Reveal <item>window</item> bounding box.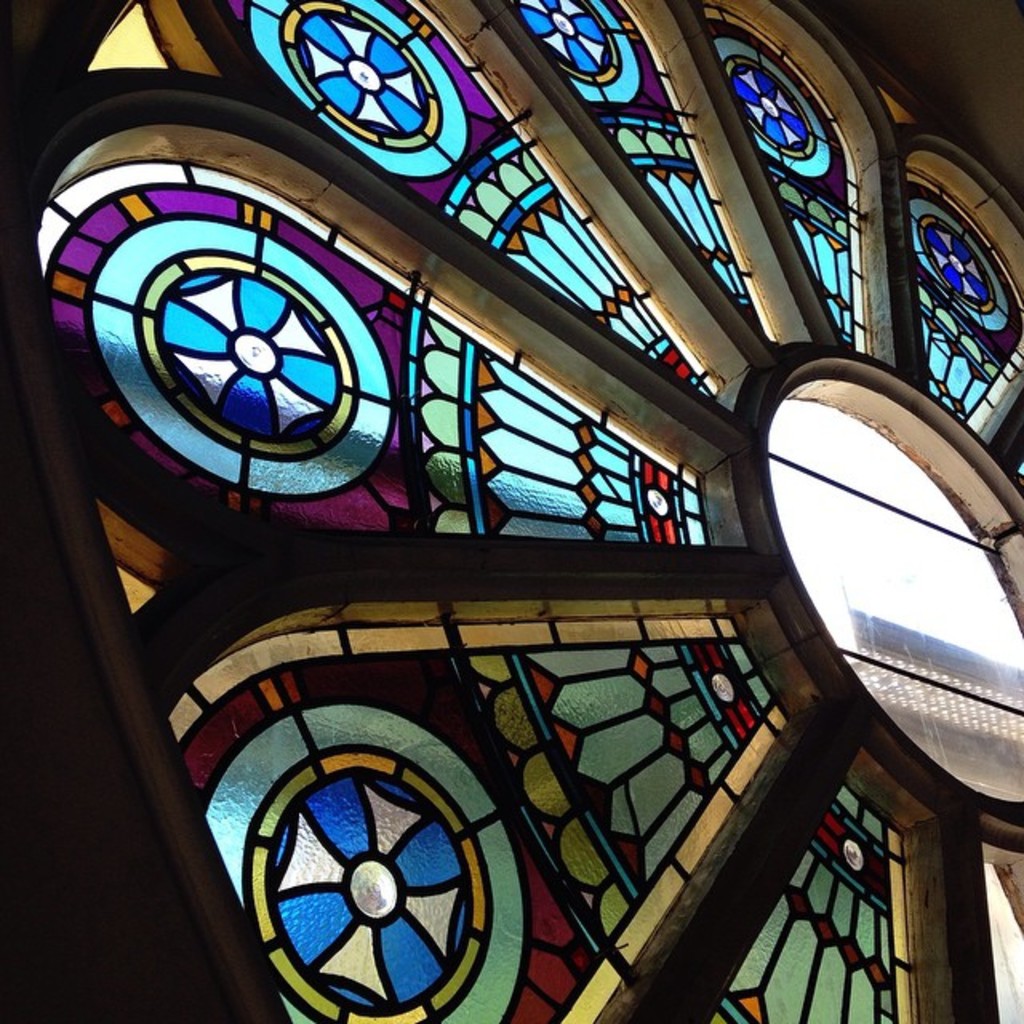
Revealed: x1=0, y1=0, x2=1022, y2=1022.
